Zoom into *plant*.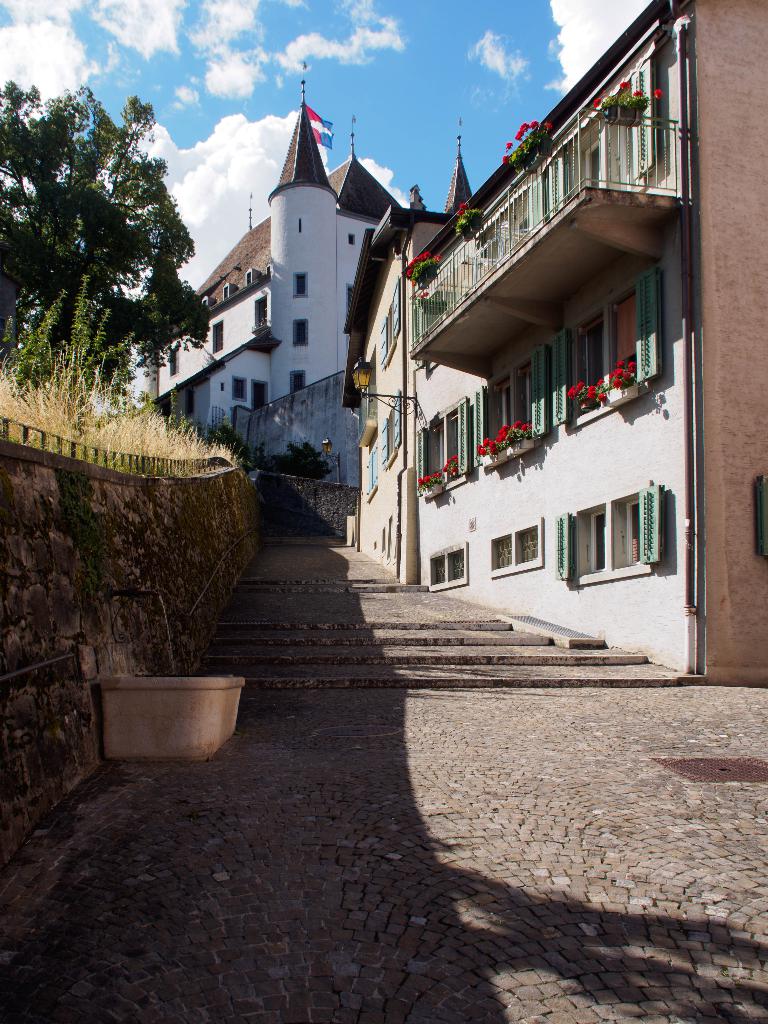
Zoom target: {"left": 455, "top": 202, "right": 483, "bottom": 233}.
